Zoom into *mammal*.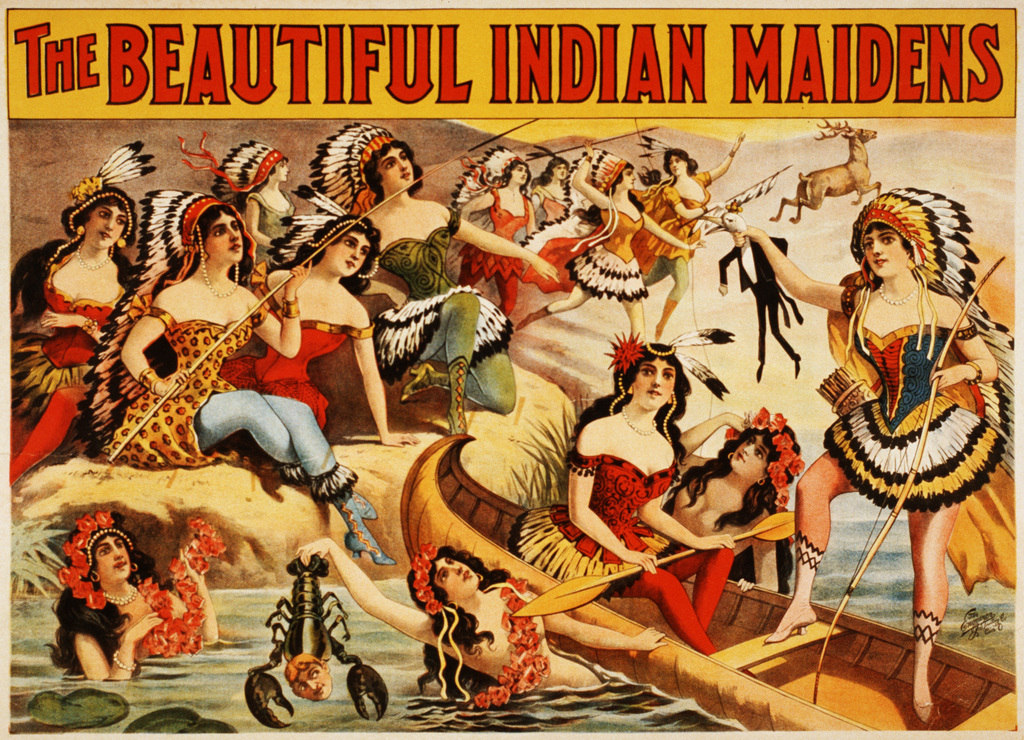
Zoom target: <region>51, 507, 222, 689</region>.
